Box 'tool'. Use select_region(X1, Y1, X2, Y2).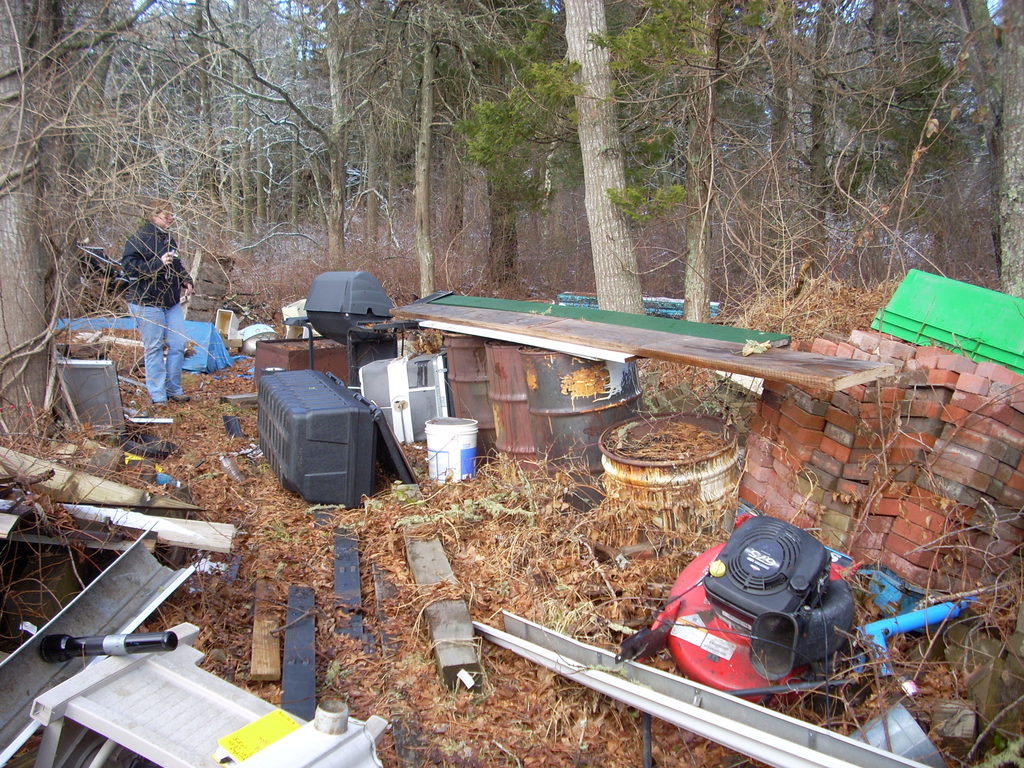
select_region(618, 511, 865, 712).
